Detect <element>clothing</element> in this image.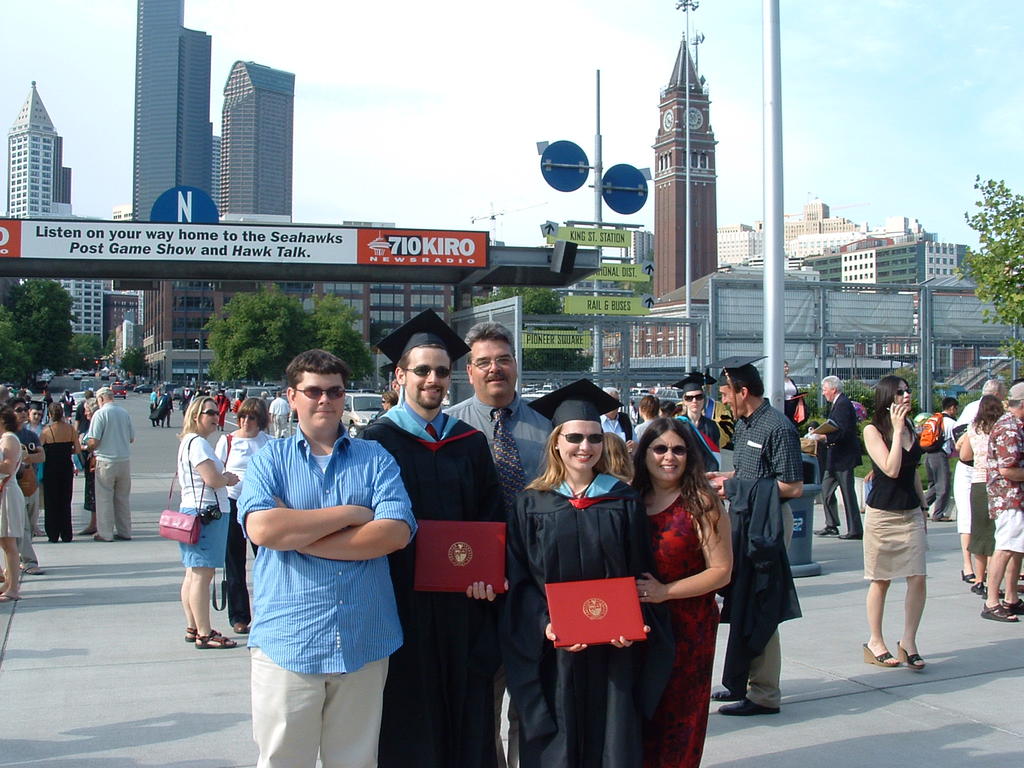
Detection: {"x1": 643, "y1": 491, "x2": 719, "y2": 767}.
